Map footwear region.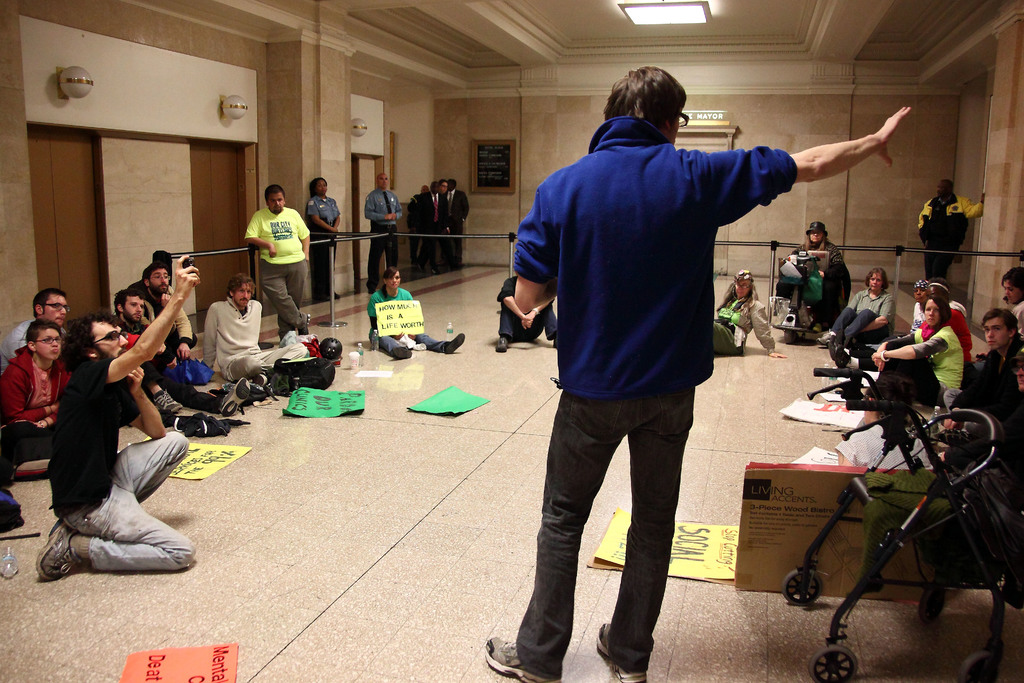
Mapped to (x1=218, y1=377, x2=250, y2=418).
